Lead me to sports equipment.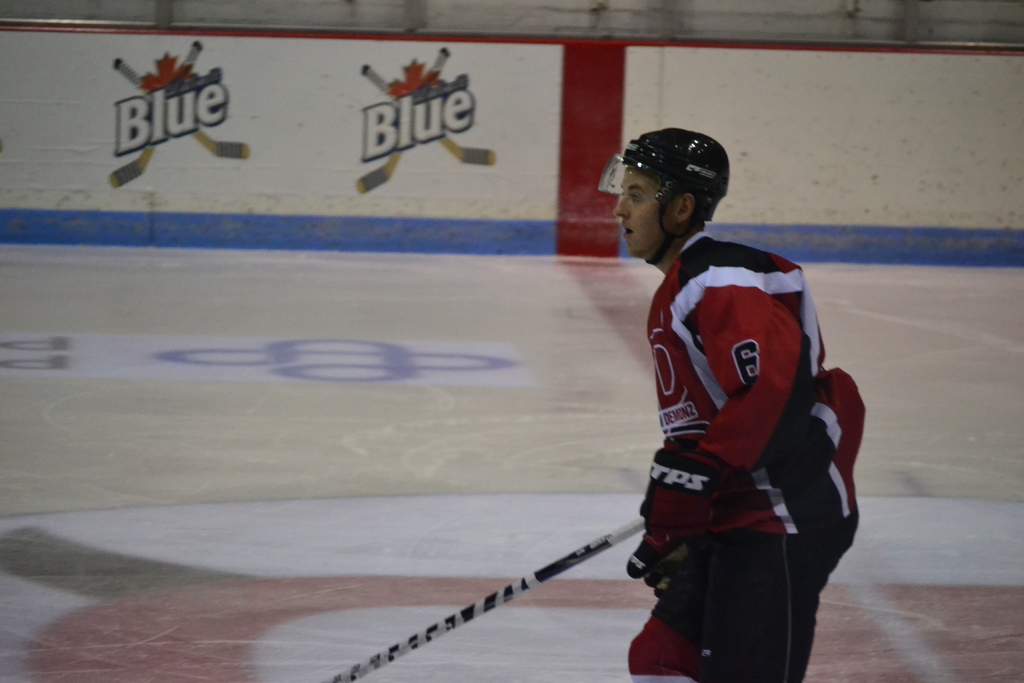
Lead to <bbox>630, 442, 750, 595</bbox>.
